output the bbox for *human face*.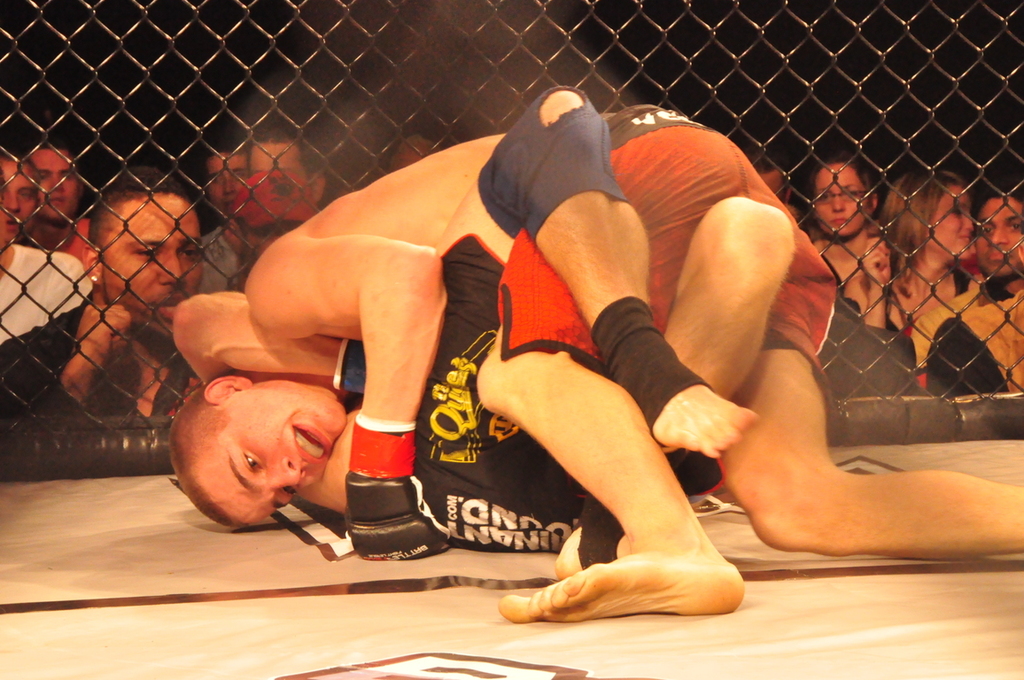
x1=0 y1=164 x2=41 y2=243.
